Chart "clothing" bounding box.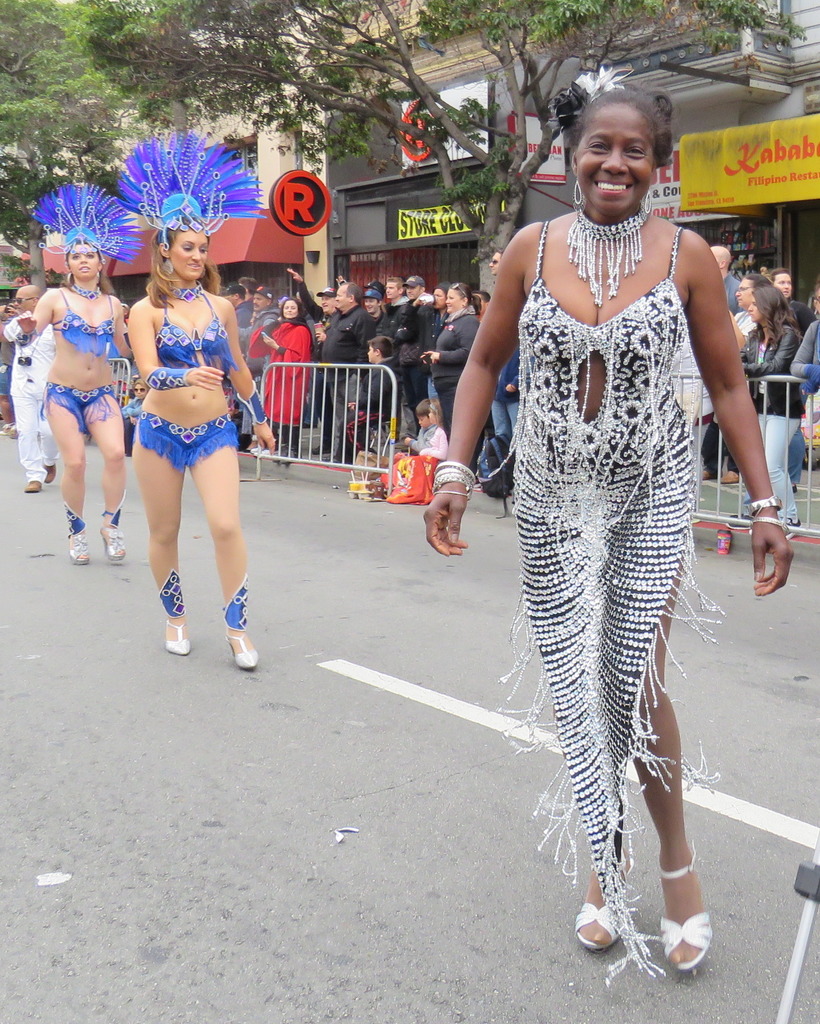
Charted: <box>238,283,278,392</box>.
